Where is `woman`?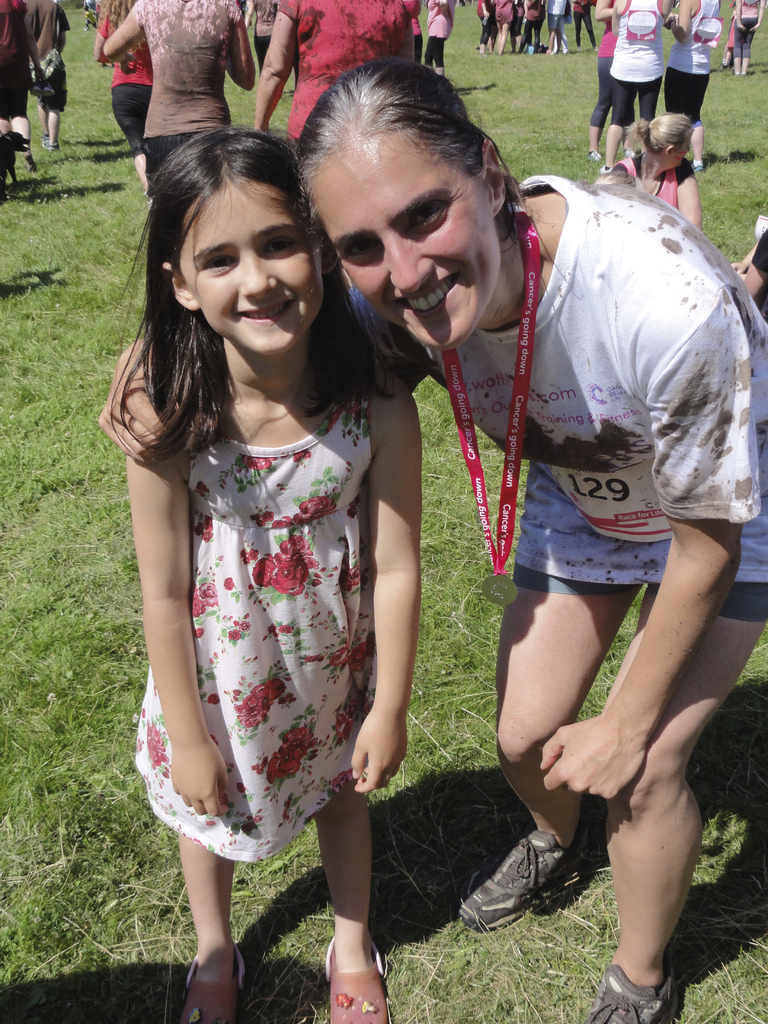
select_region(584, 0, 625, 160).
